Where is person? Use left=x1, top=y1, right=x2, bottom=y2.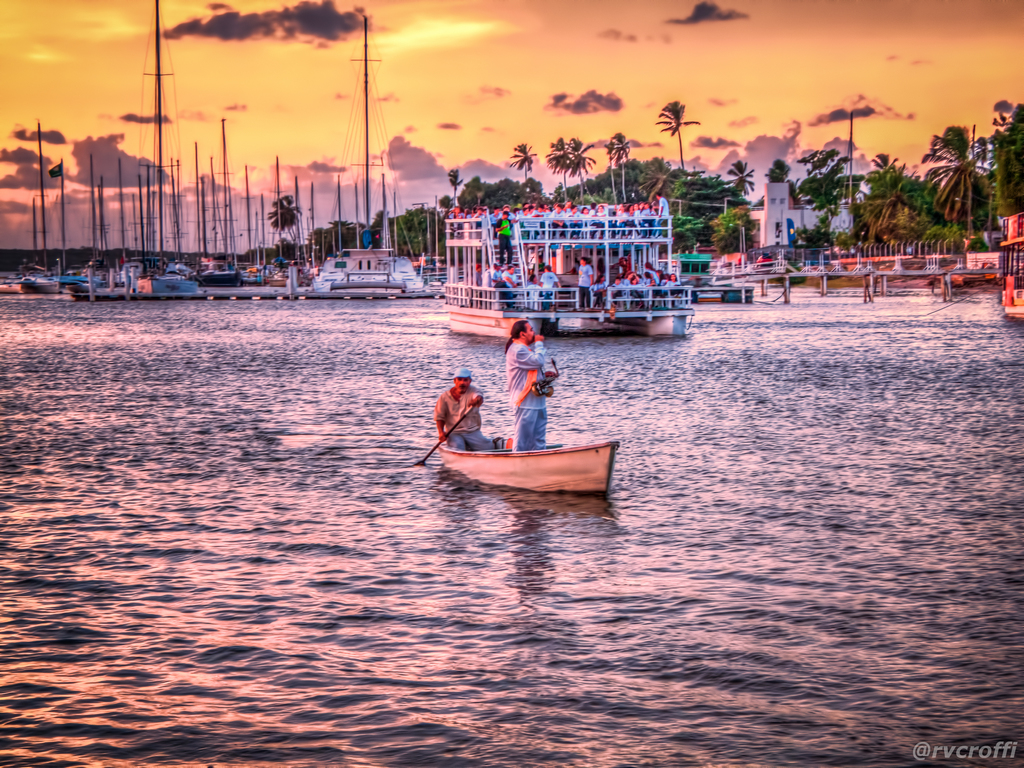
left=576, top=256, right=598, bottom=307.
